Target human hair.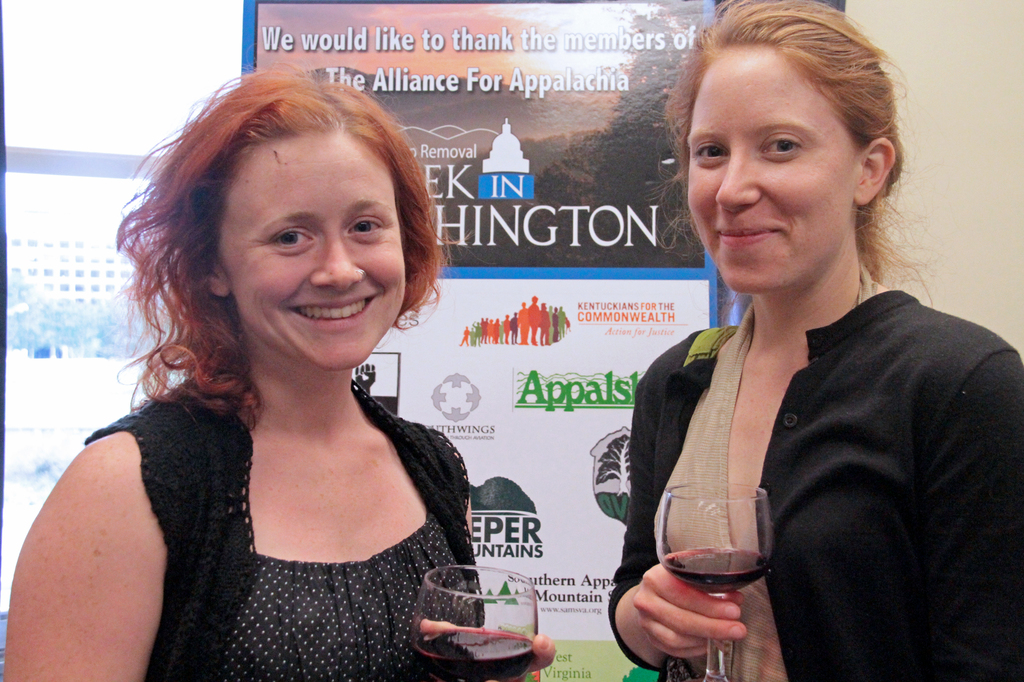
Target region: [x1=127, y1=81, x2=437, y2=425].
